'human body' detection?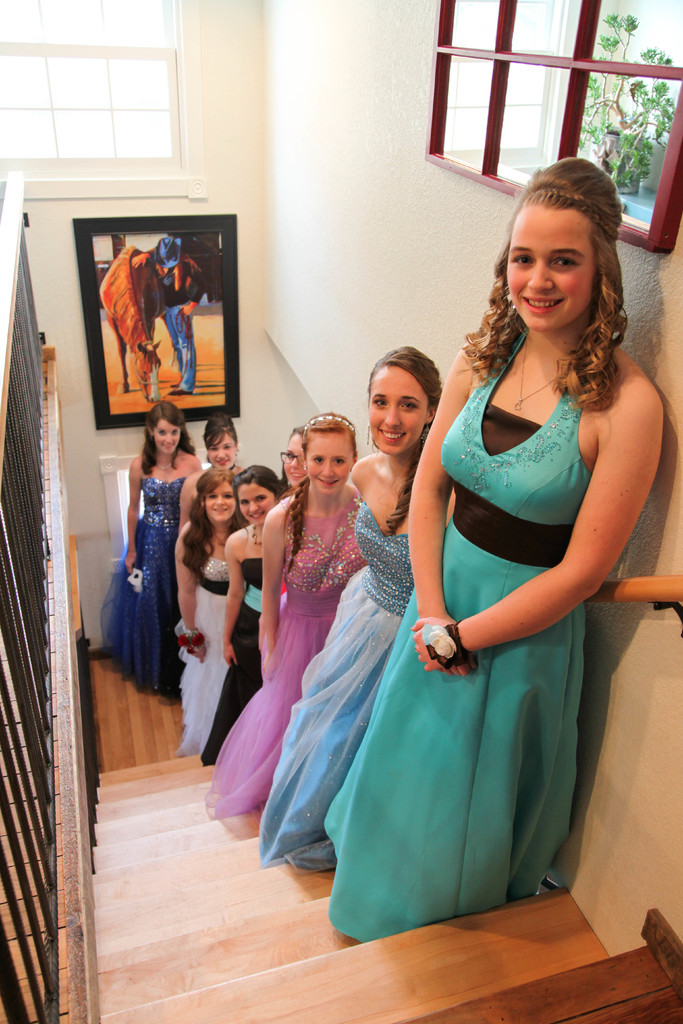
box=[292, 271, 643, 947]
